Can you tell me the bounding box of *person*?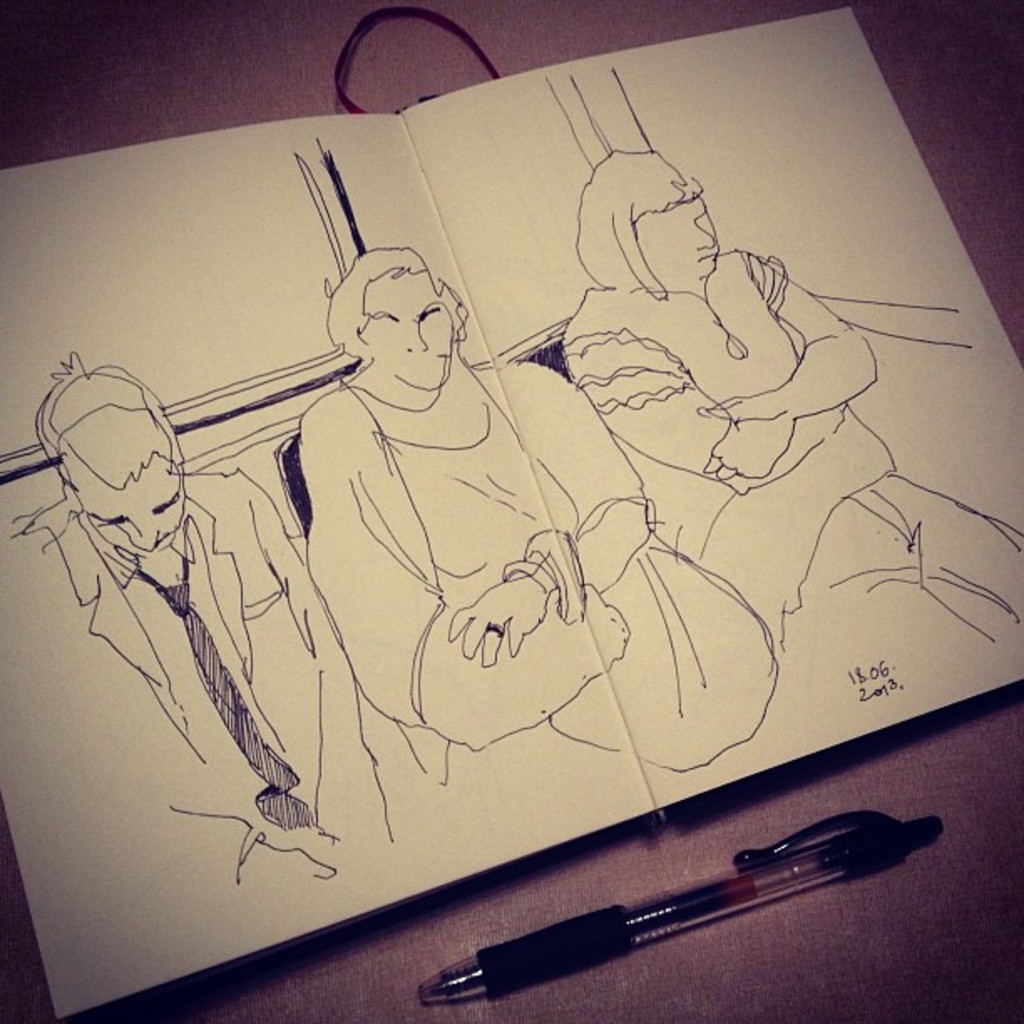
Rect(525, 141, 1022, 673).
